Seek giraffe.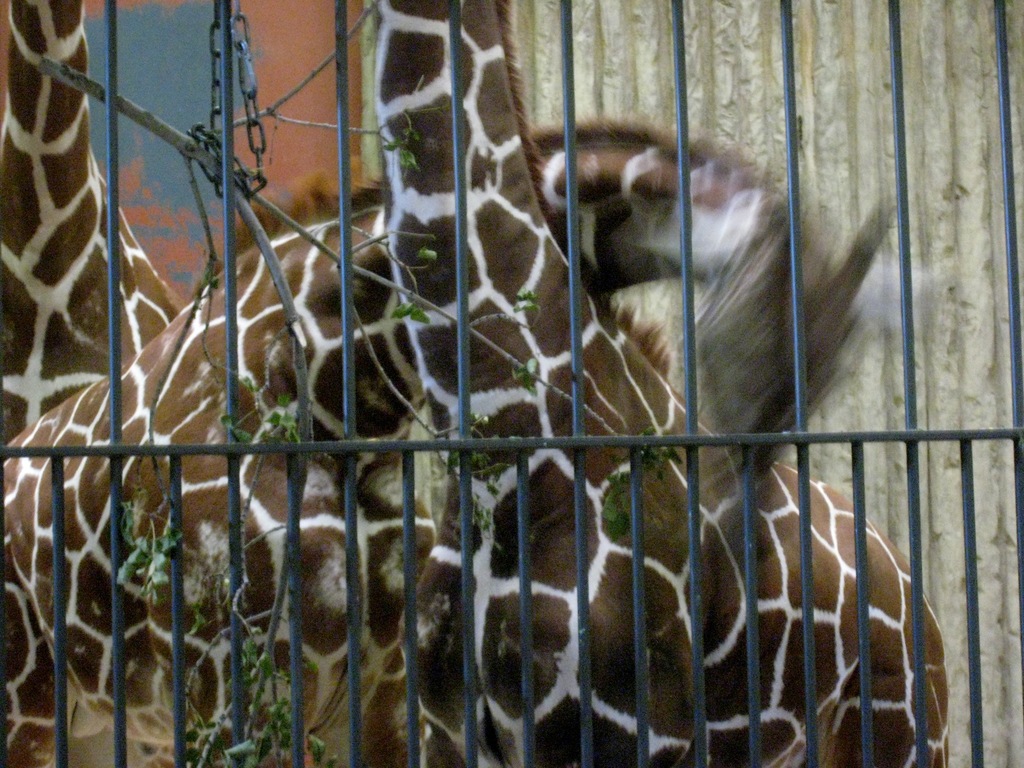
BBox(367, 0, 952, 767).
